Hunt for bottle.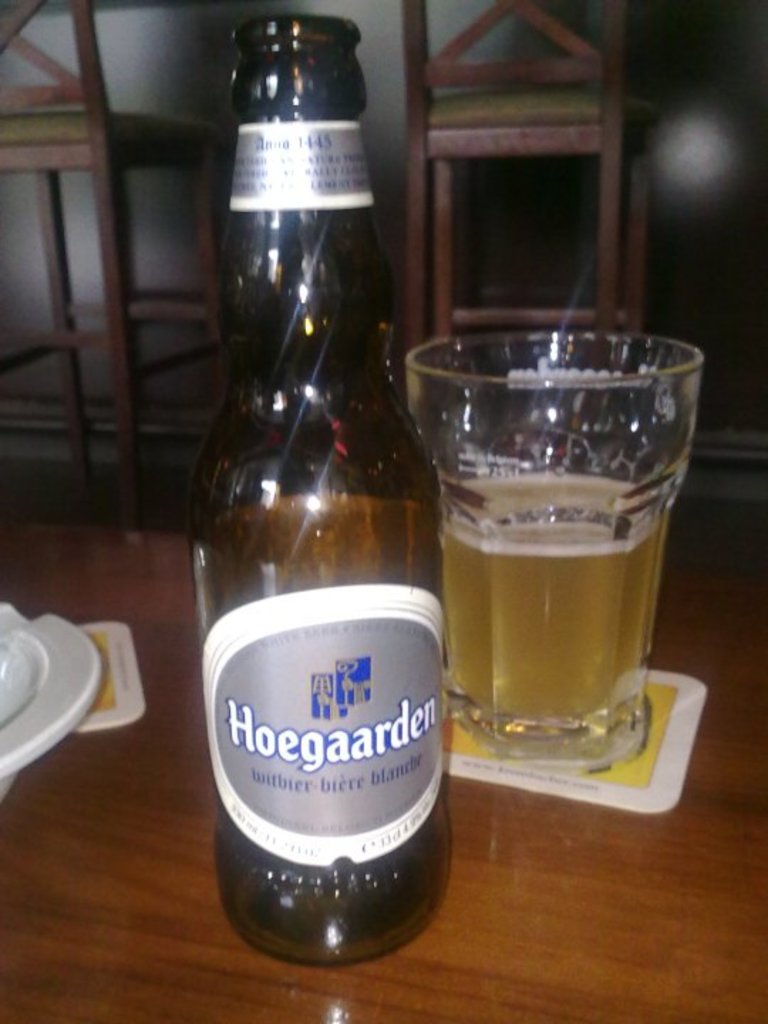
Hunted down at box(188, 7, 452, 966).
